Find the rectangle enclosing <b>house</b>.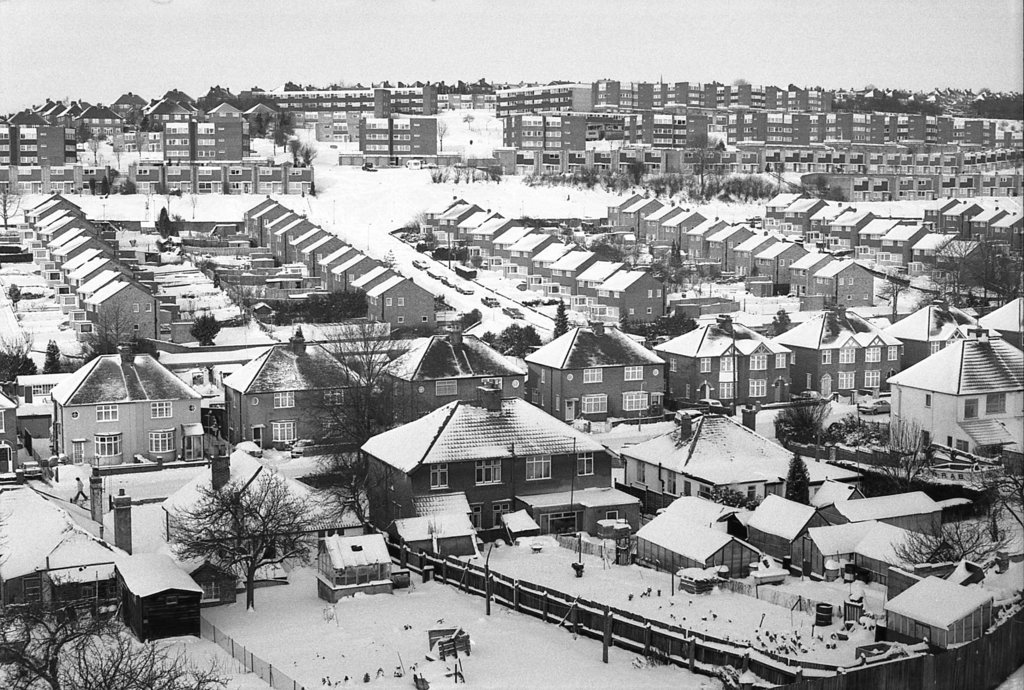
rect(48, 349, 198, 467).
